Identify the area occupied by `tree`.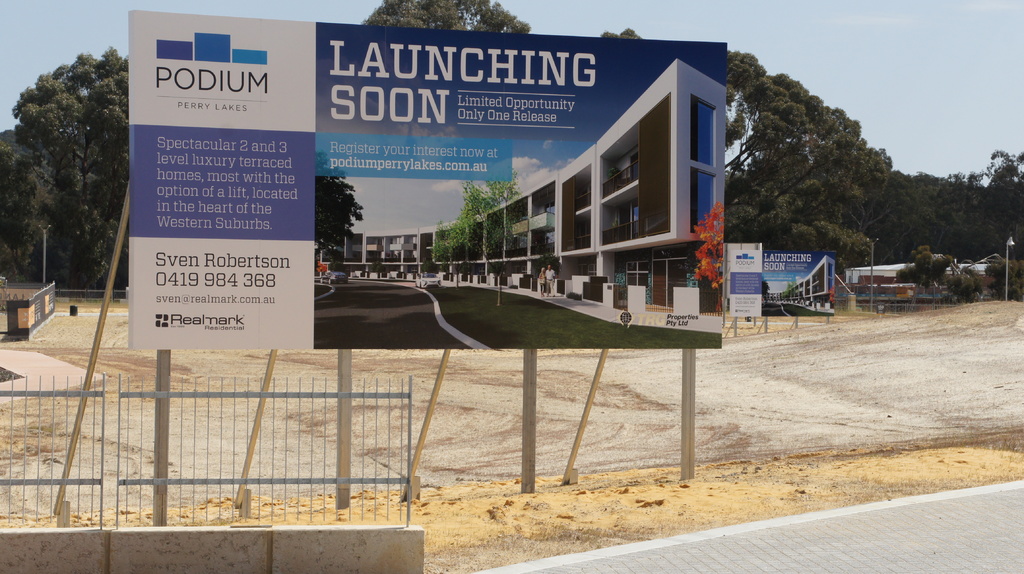
Area: box(364, 8, 531, 42).
